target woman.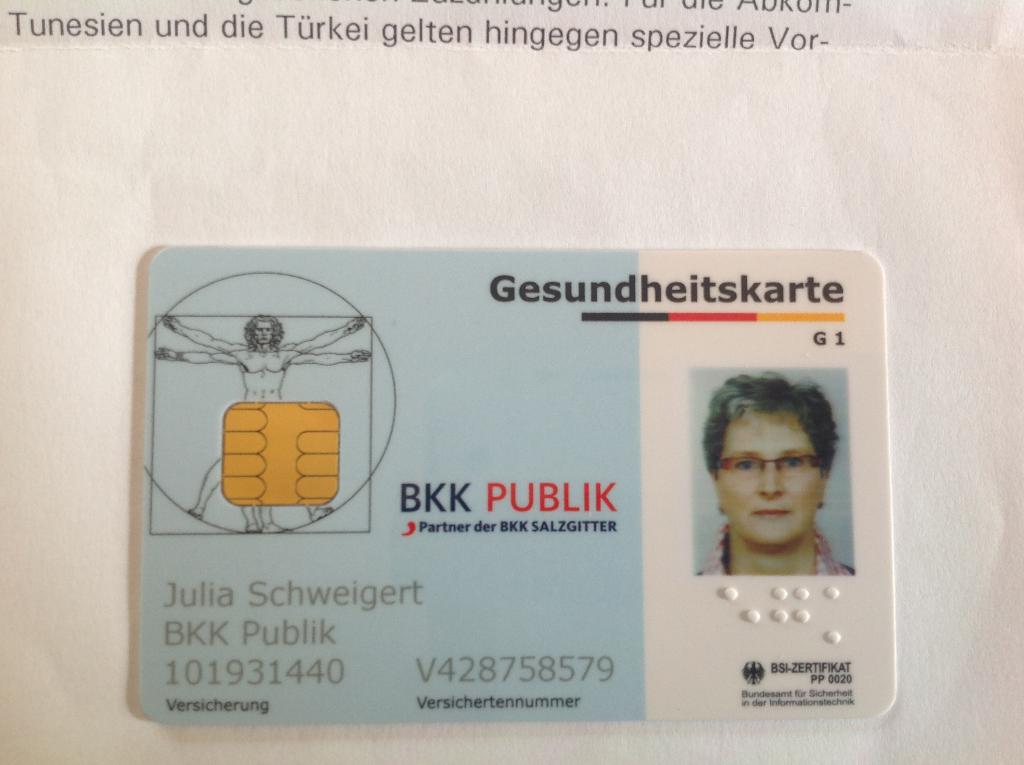
Target region: [x1=648, y1=335, x2=883, y2=655].
